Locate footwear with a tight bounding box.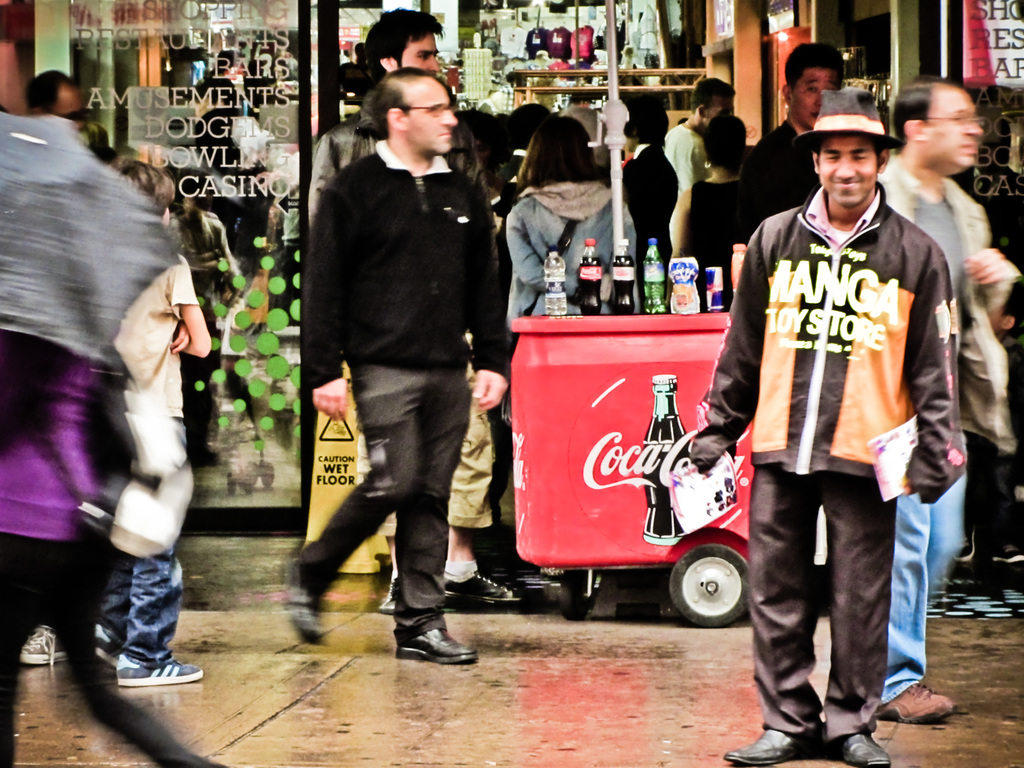
detection(380, 568, 394, 616).
